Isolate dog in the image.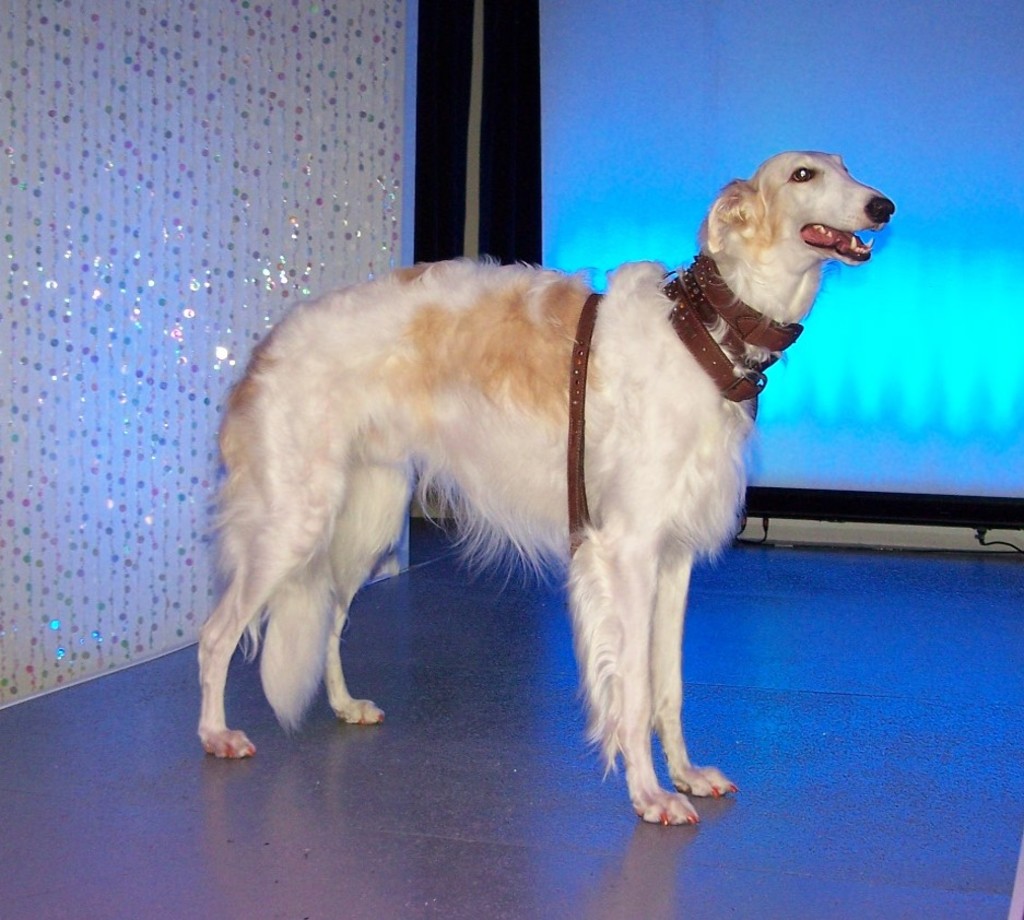
Isolated region: [195, 151, 897, 829].
